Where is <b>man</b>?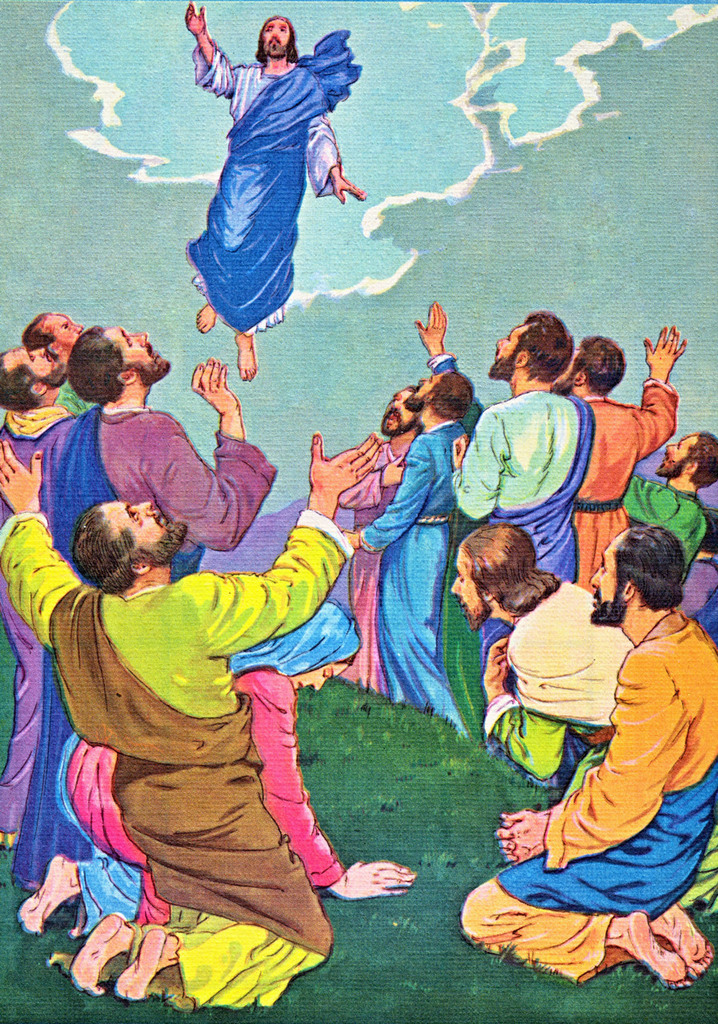
2:436:383:996.
